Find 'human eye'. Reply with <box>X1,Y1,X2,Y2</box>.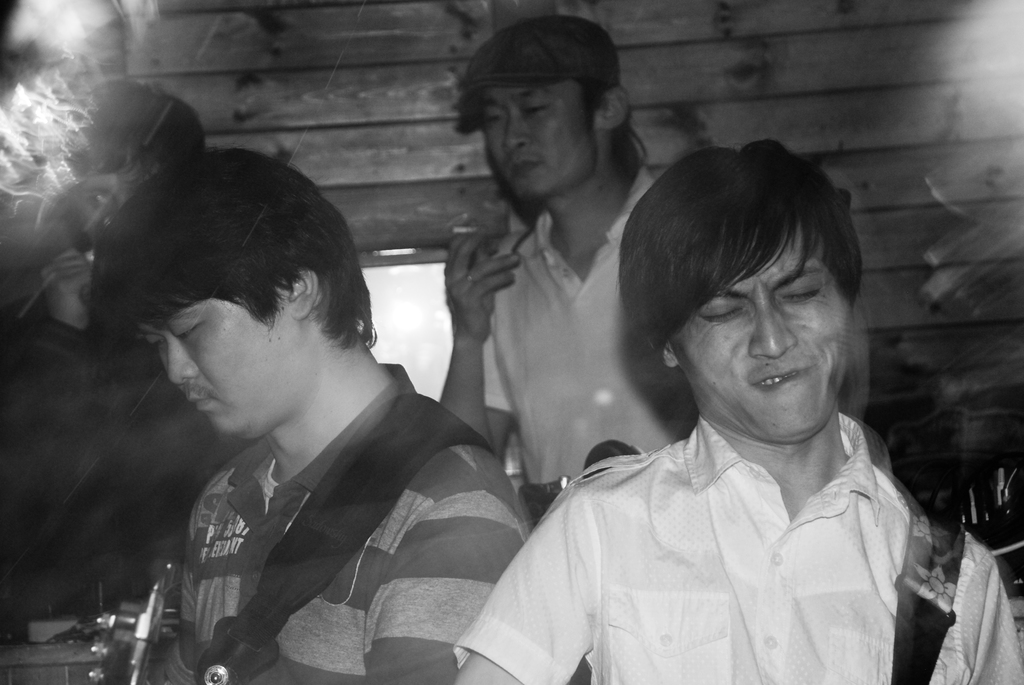
<box>178,325,203,345</box>.
